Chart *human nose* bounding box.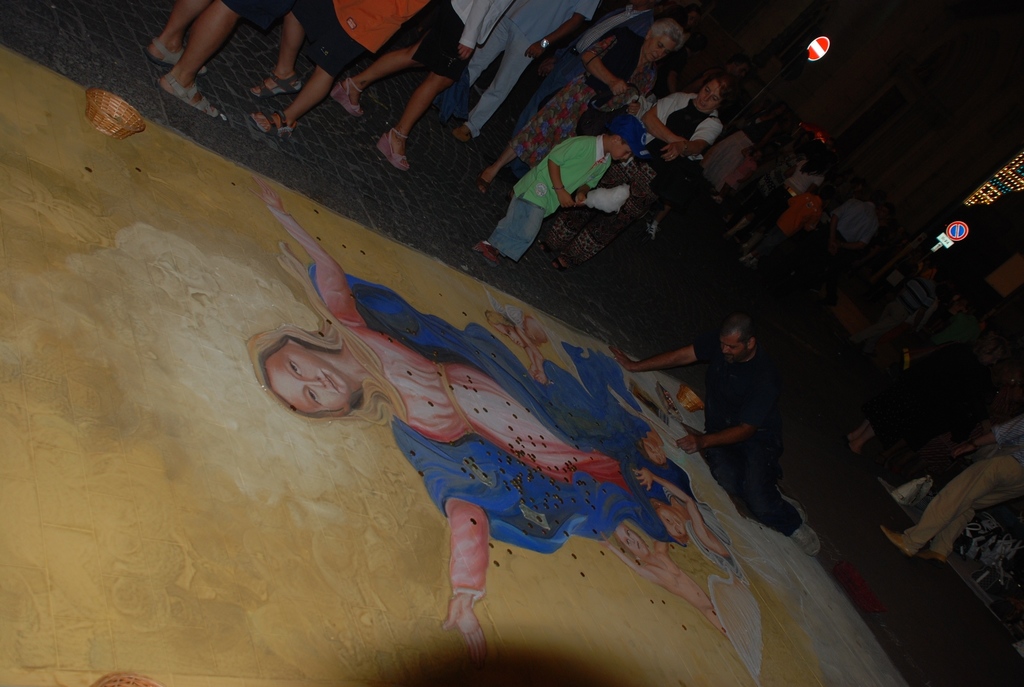
Charted: locate(655, 51, 664, 57).
